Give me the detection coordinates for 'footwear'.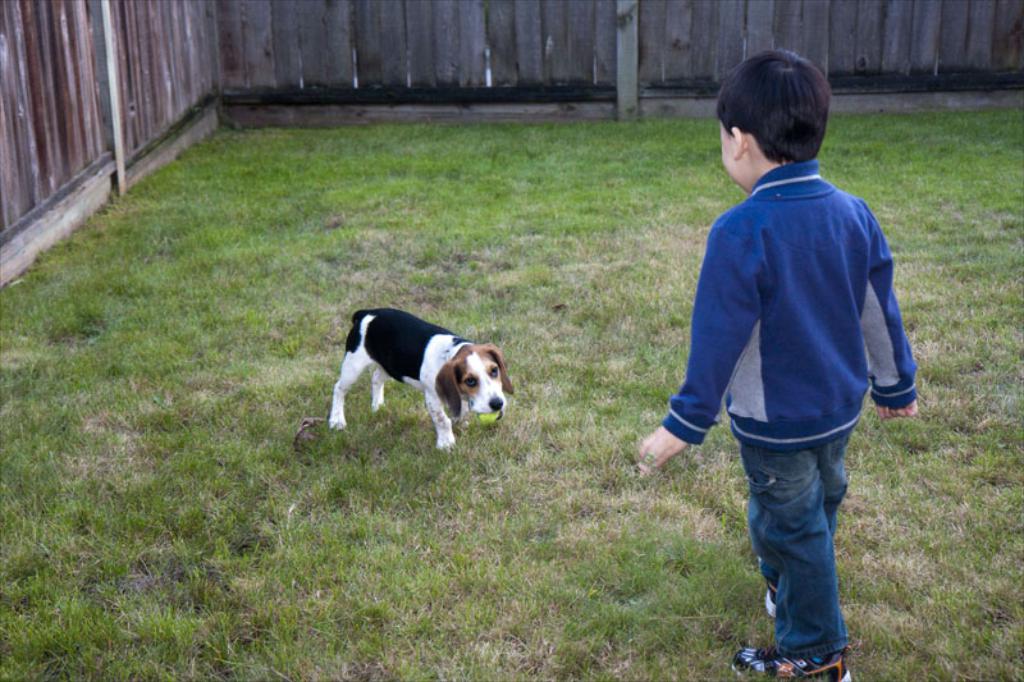
left=732, top=650, right=852, bottom=681.
